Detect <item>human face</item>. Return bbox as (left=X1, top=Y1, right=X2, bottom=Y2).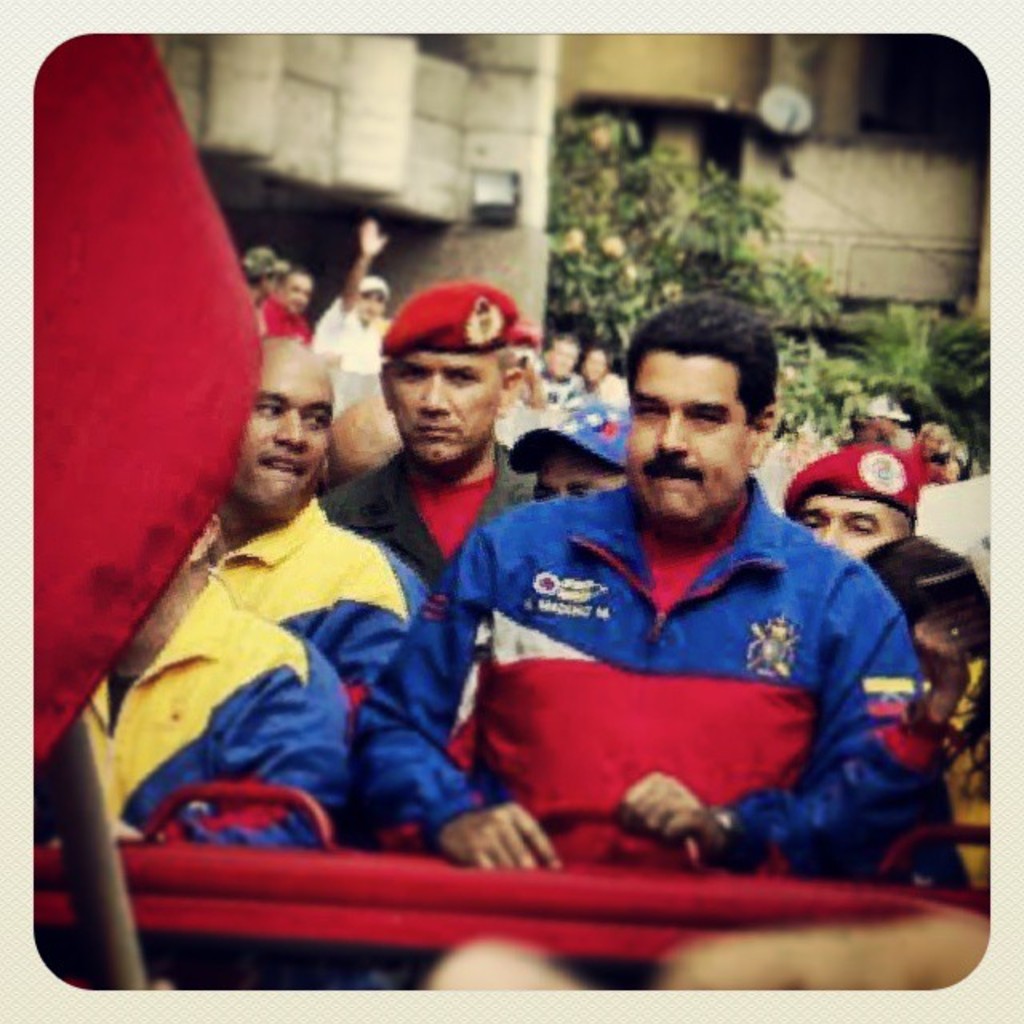
(left=531, top=446, right=626, bottom=501).
